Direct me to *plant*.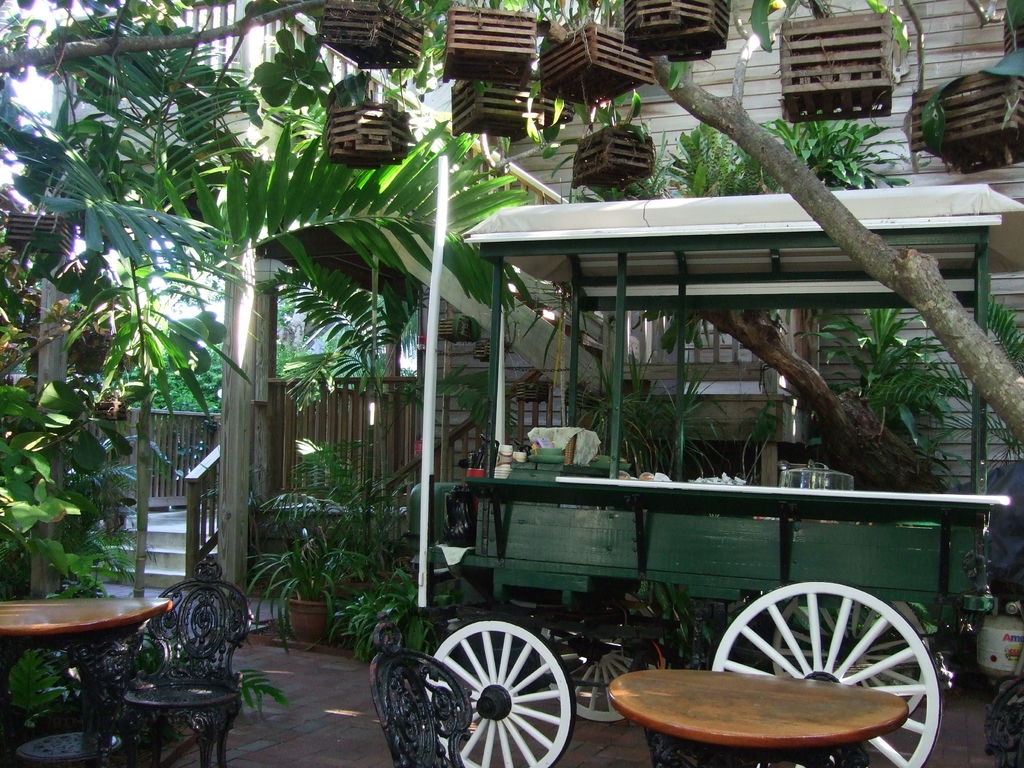
Direction: crop(241, 524, 379, 653).
